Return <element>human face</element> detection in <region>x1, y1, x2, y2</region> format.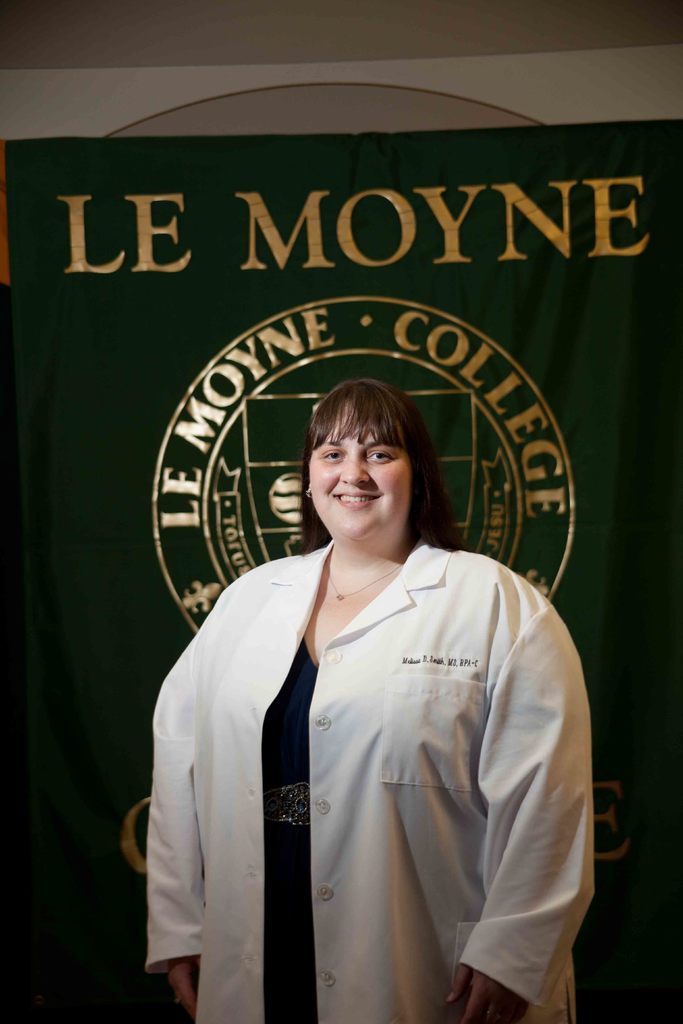
<region>305, 421, 414, 536</region>.
